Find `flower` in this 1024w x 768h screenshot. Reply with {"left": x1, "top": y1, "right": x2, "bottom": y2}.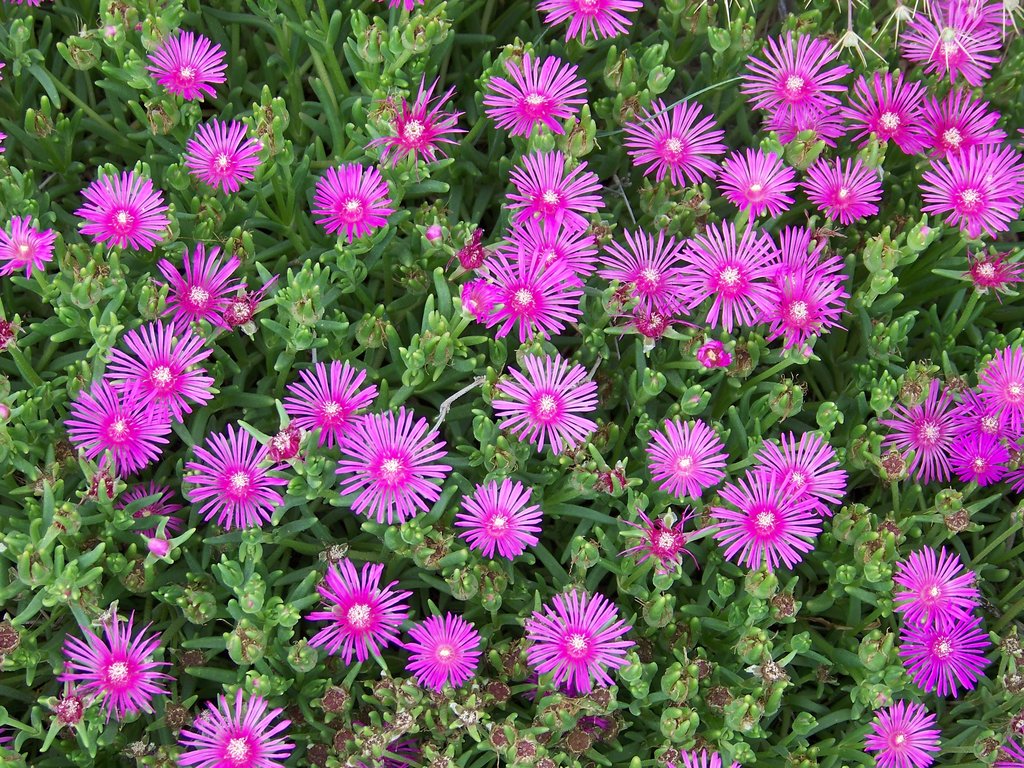
{"left": 280, "top": 365, "right": 378, "bottom": 447}.
